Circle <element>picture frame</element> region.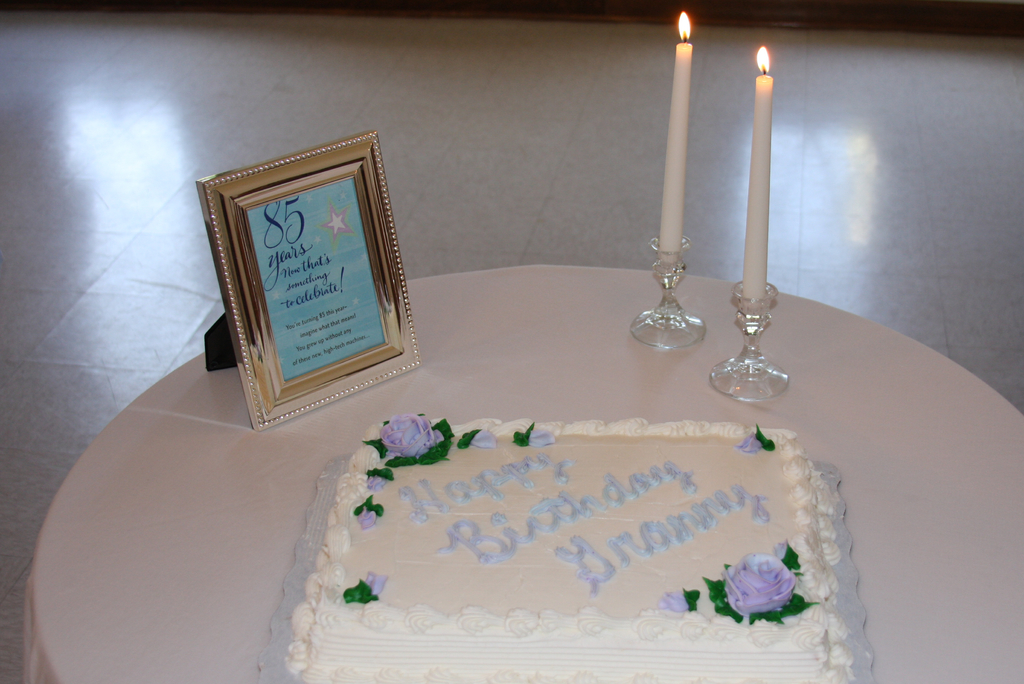
Region: region(173, 128, 424, 437).
